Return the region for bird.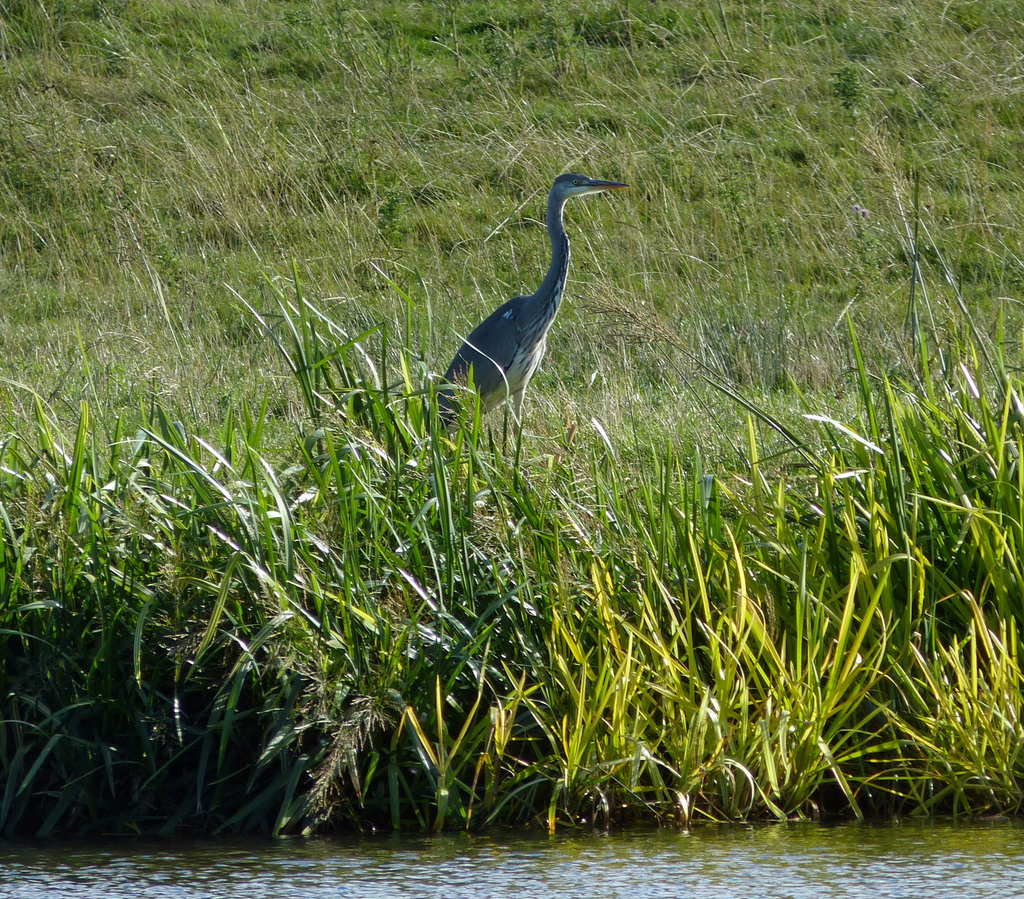
l=424, t=172, r=641, b=471.
